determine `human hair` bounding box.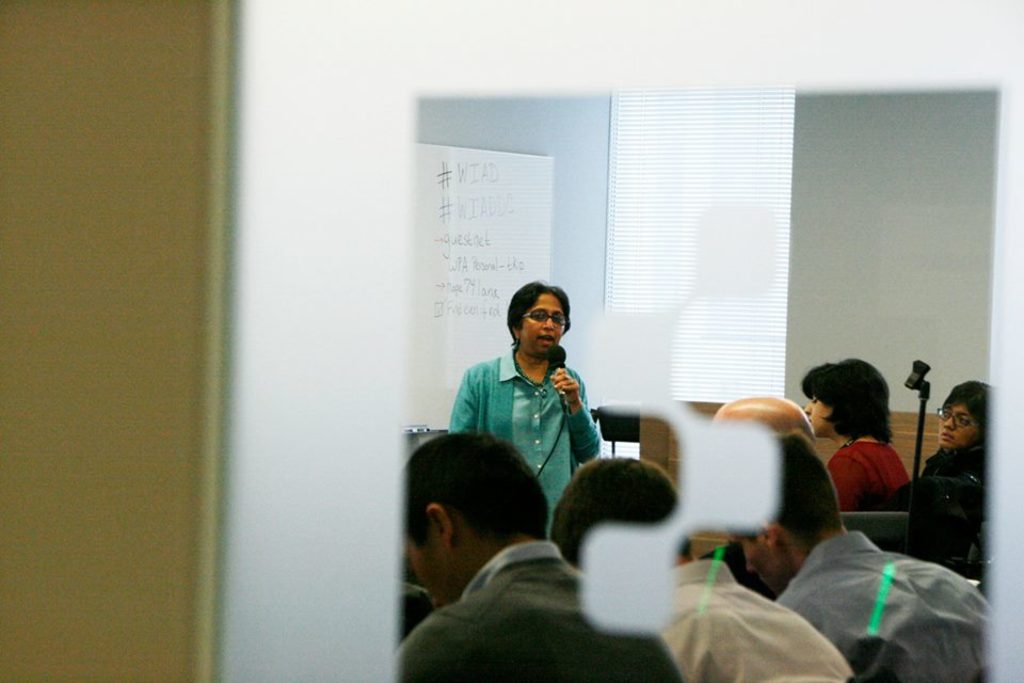
Determined: x1=717 y1=430 x2=847 y2=560.
